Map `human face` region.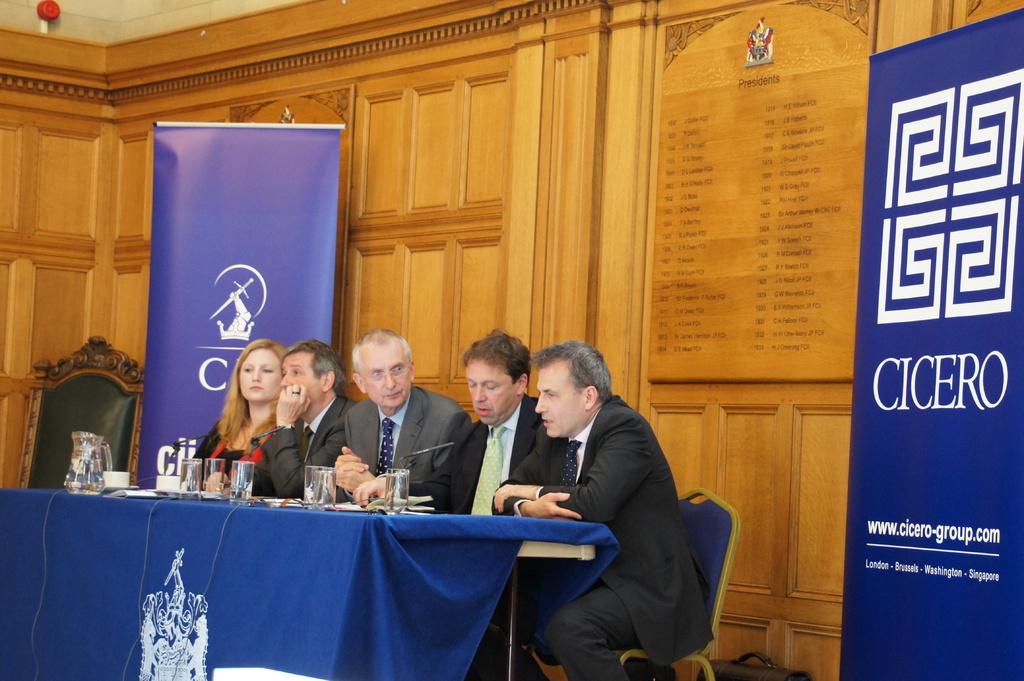
Mapped to [356,345,414,405].
